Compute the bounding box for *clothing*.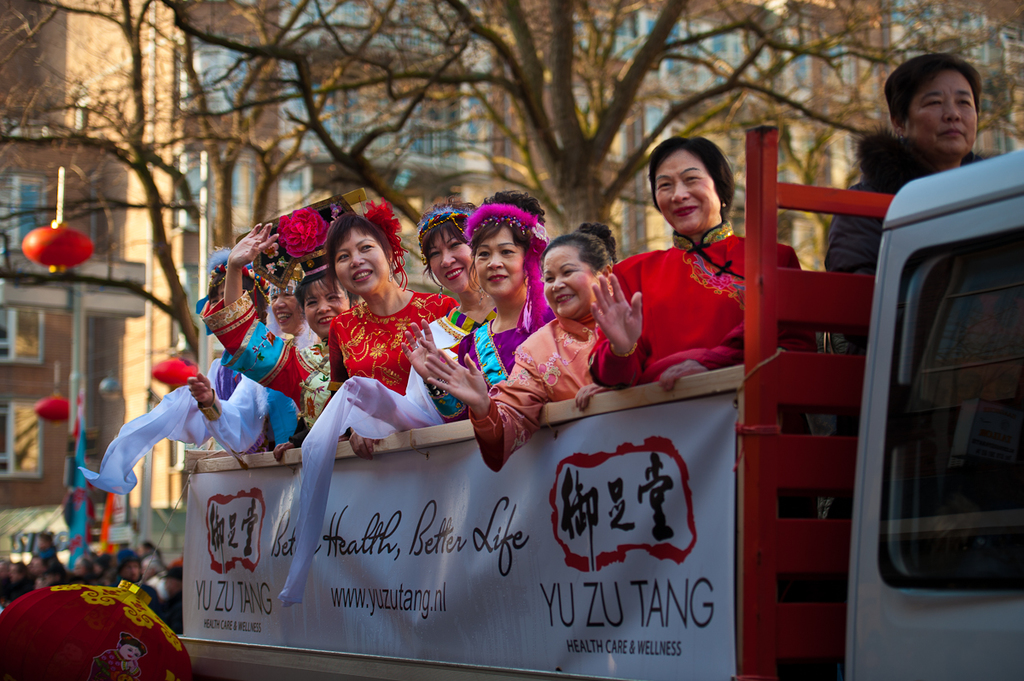
l=474, t=312, r=595, b=472.
